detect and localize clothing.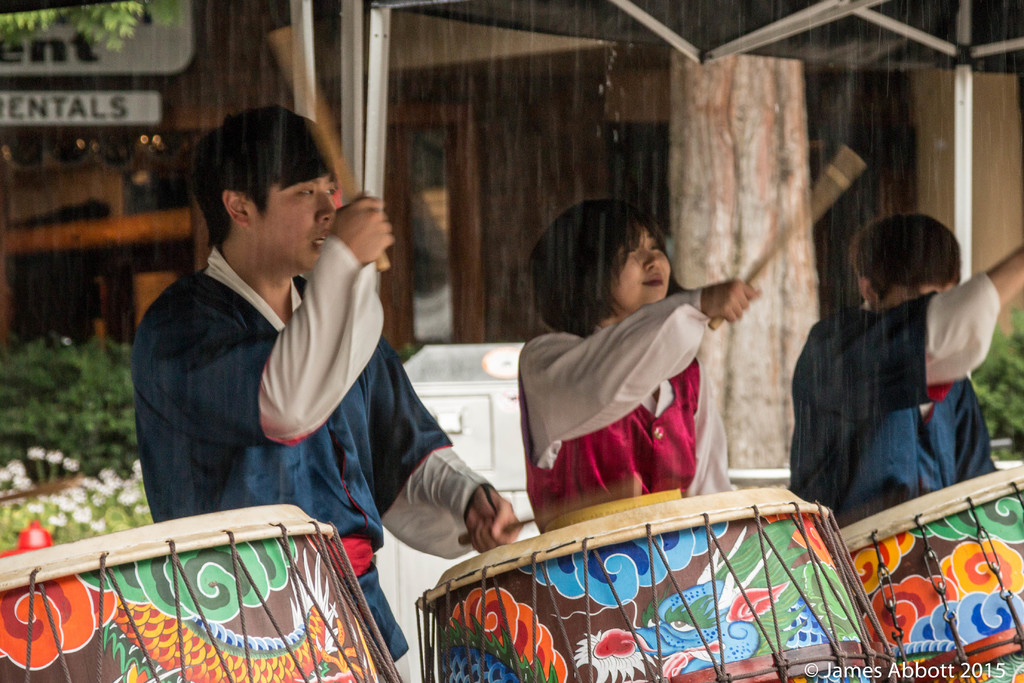
Localized at {"x1": 127, "y1": 240, "x2": 493, "y2": 666}.
